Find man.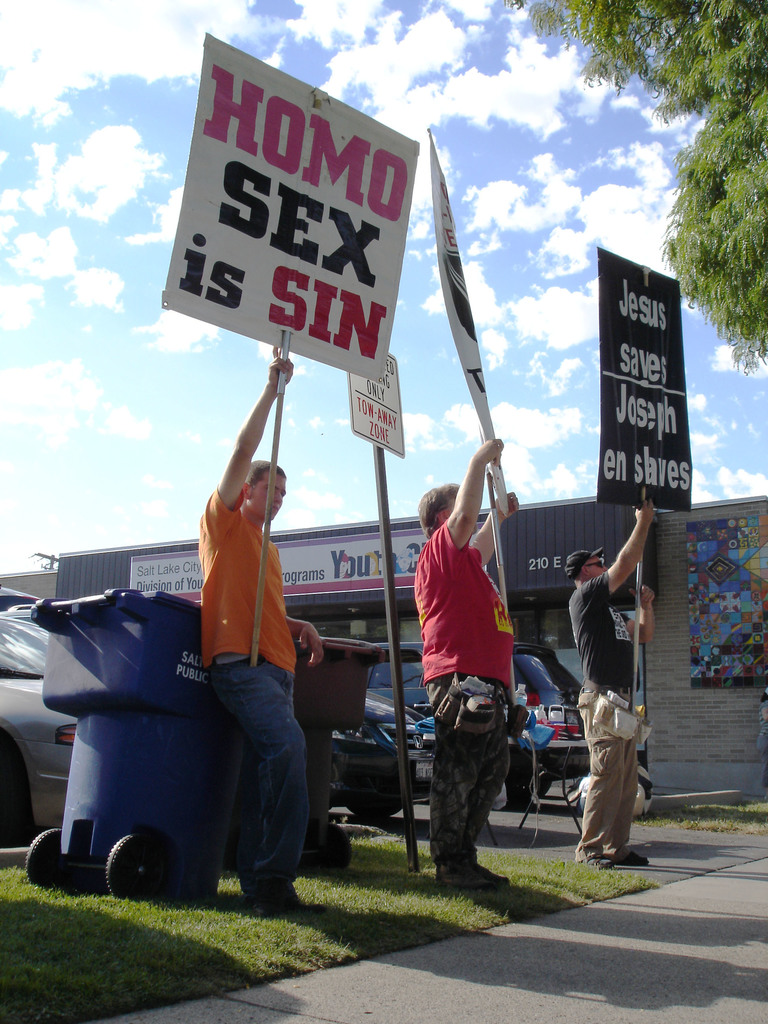
crop(176, 416, 319, 895).
